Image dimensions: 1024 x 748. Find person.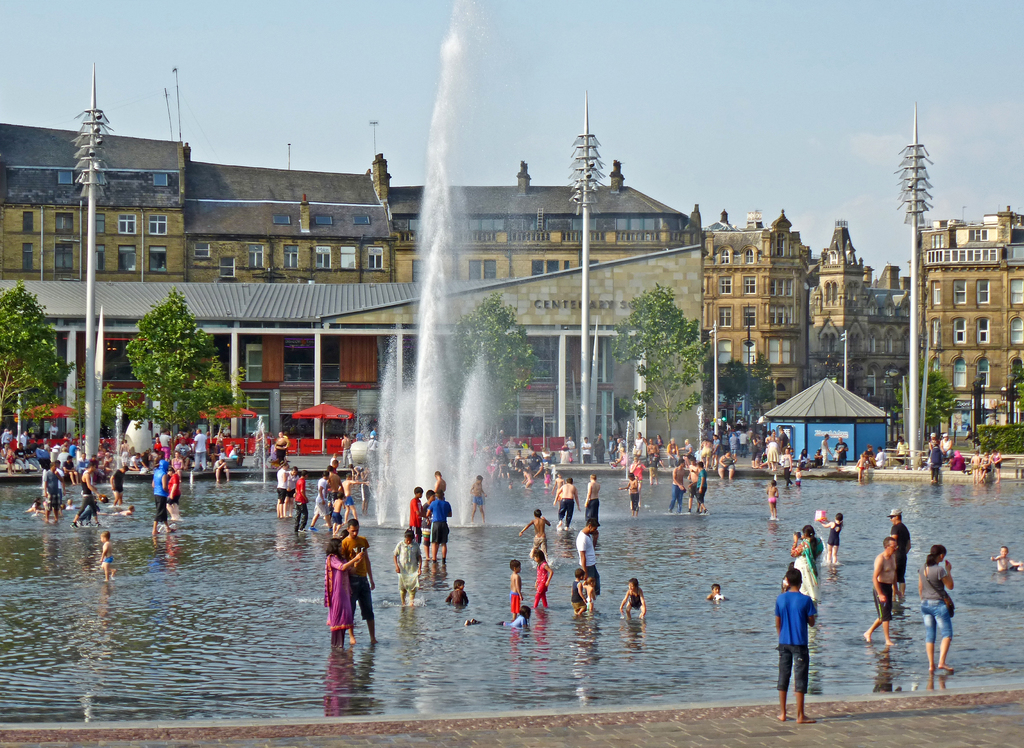
pyautogui.locateOnScreen(692, 457, 710, 514).
